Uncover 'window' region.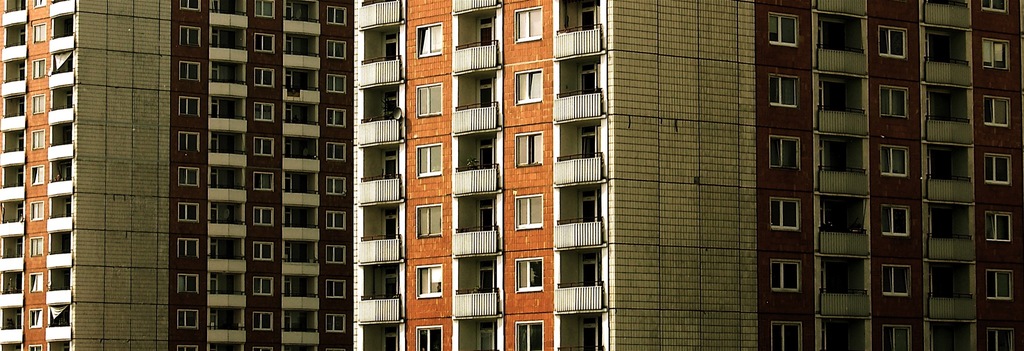
Uncovered: [253,0,273,18].
